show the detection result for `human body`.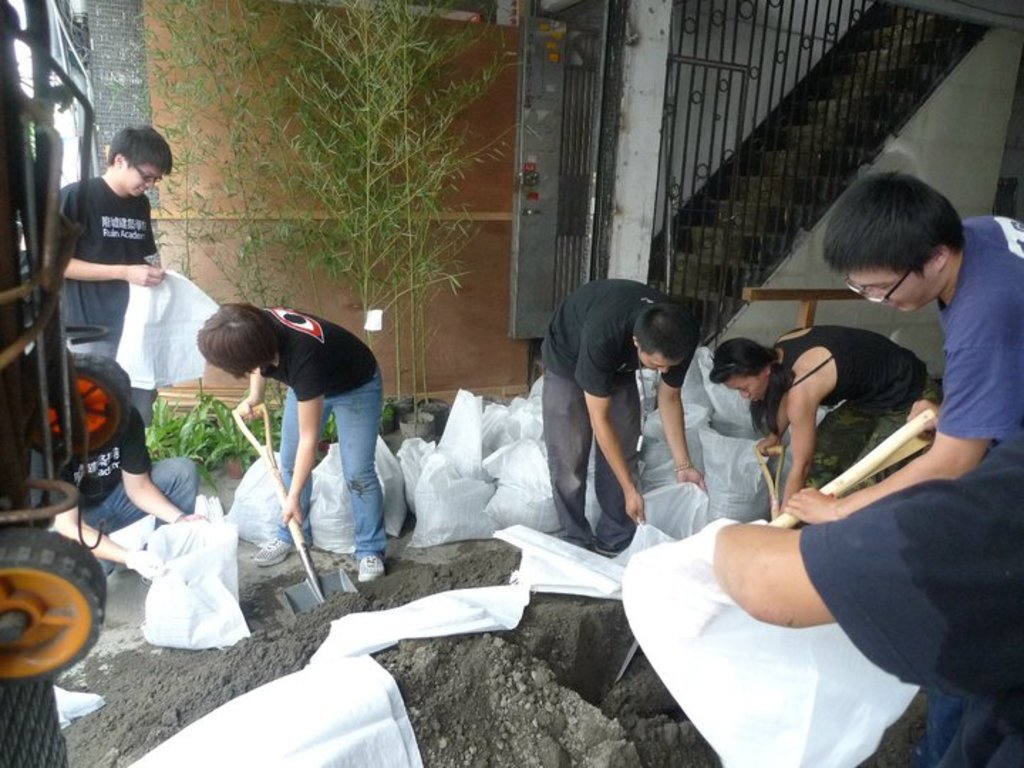
box=[720, 324, 929, 529].
